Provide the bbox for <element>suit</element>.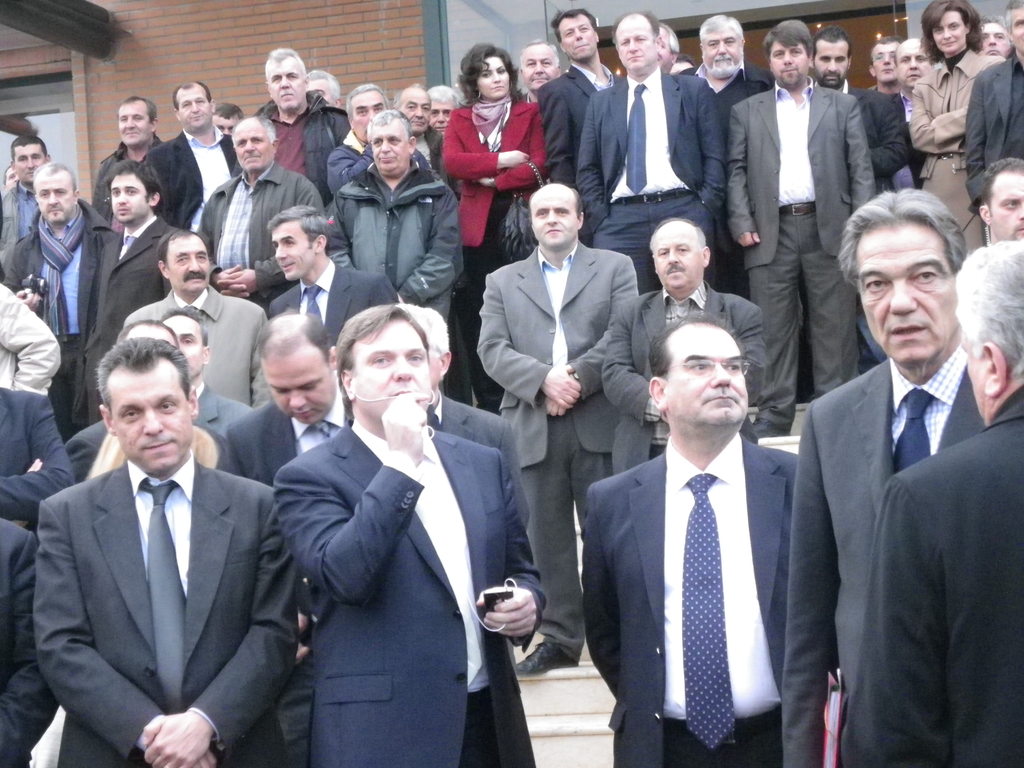
443:100:546:392.
